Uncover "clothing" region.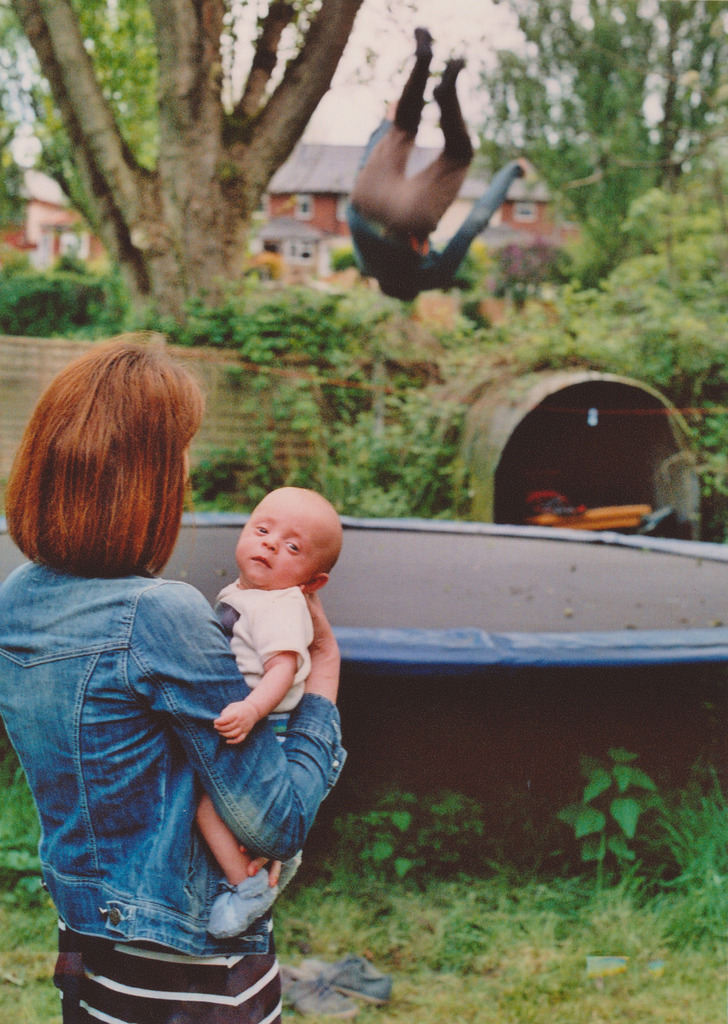
Uncovered: {"left": 341, "top": 58, "right": 527, "bottom": 304}.
